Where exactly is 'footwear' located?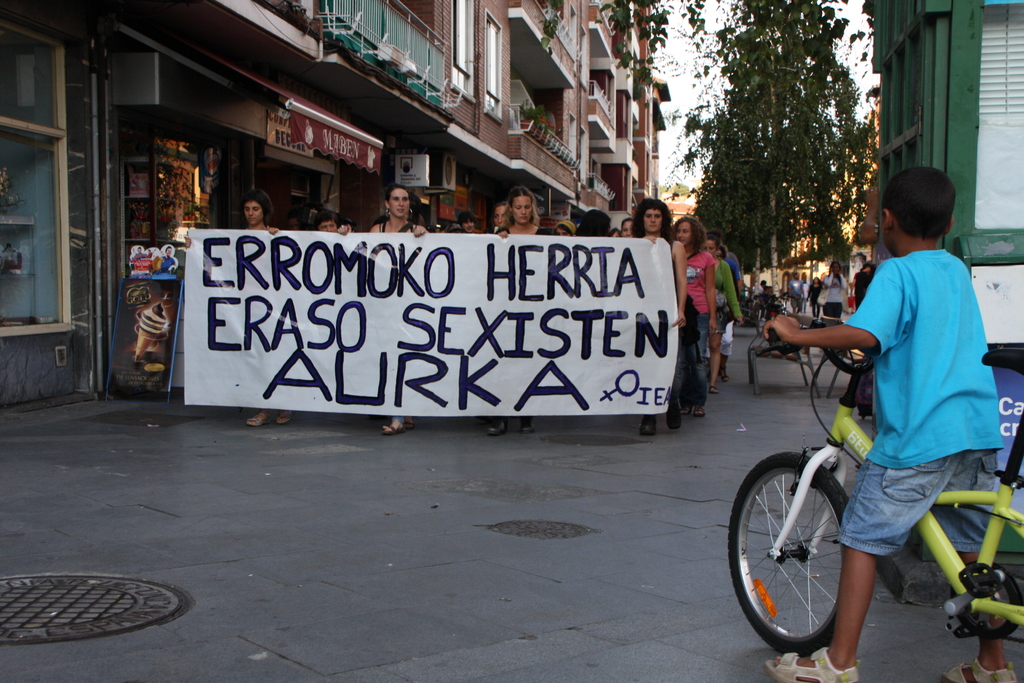
Its bounding box is left=638, top=422, right=672, bottom=432.
